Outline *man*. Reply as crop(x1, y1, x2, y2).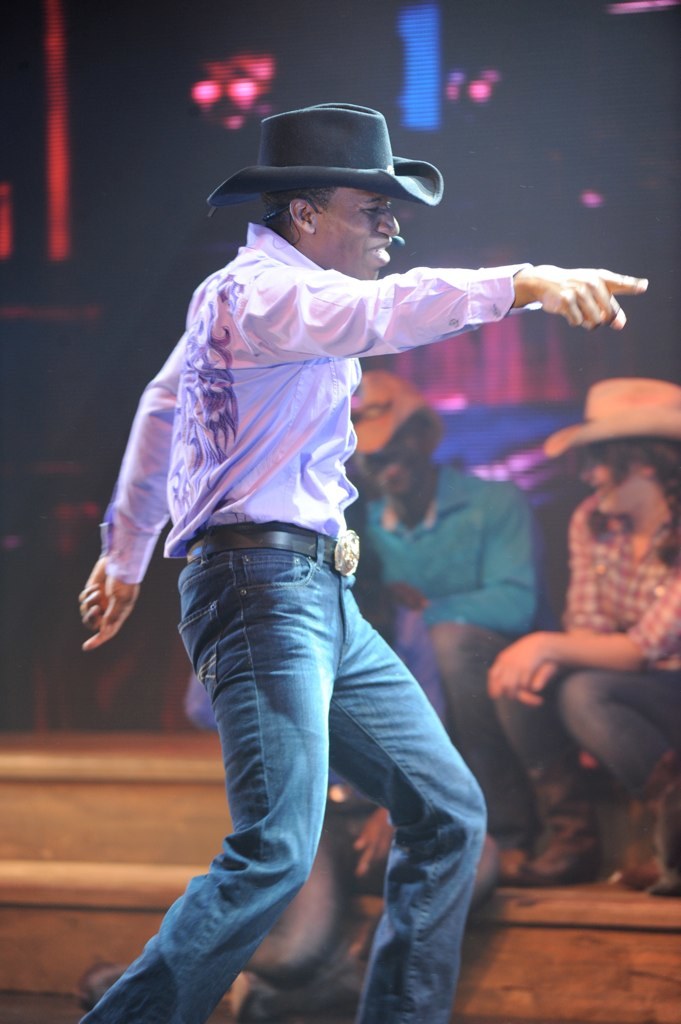
crop(339, 361, 545, 946).
